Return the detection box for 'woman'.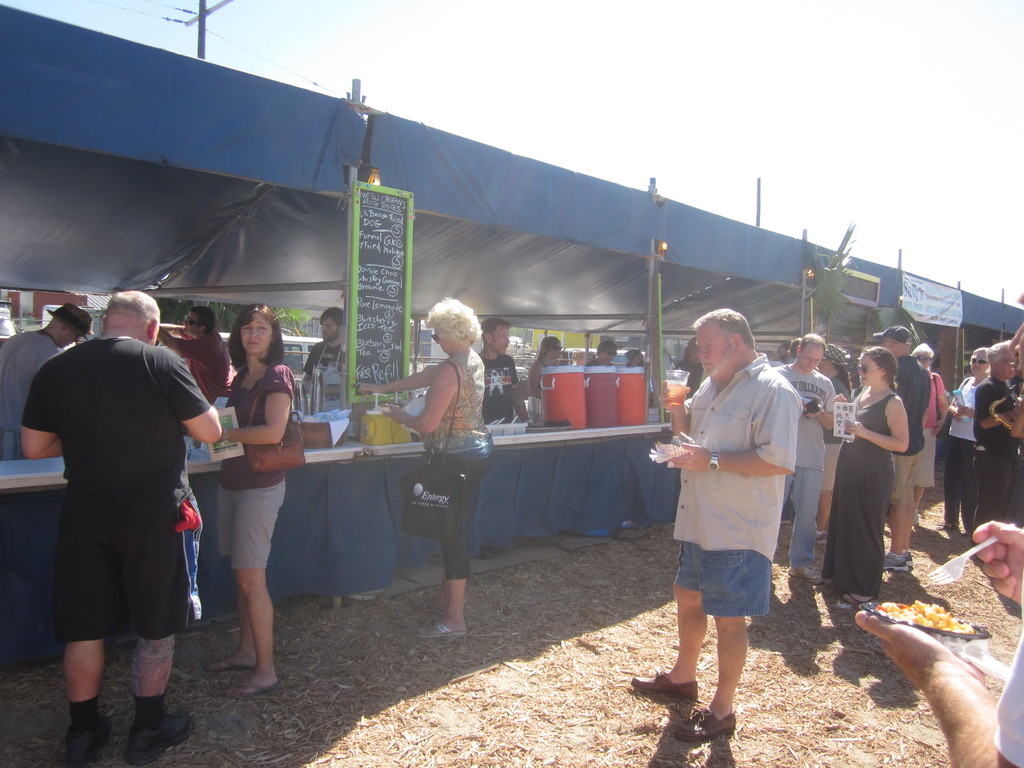
{"left": 670, "top": 337, "right": 705, "bottom": 403}.
